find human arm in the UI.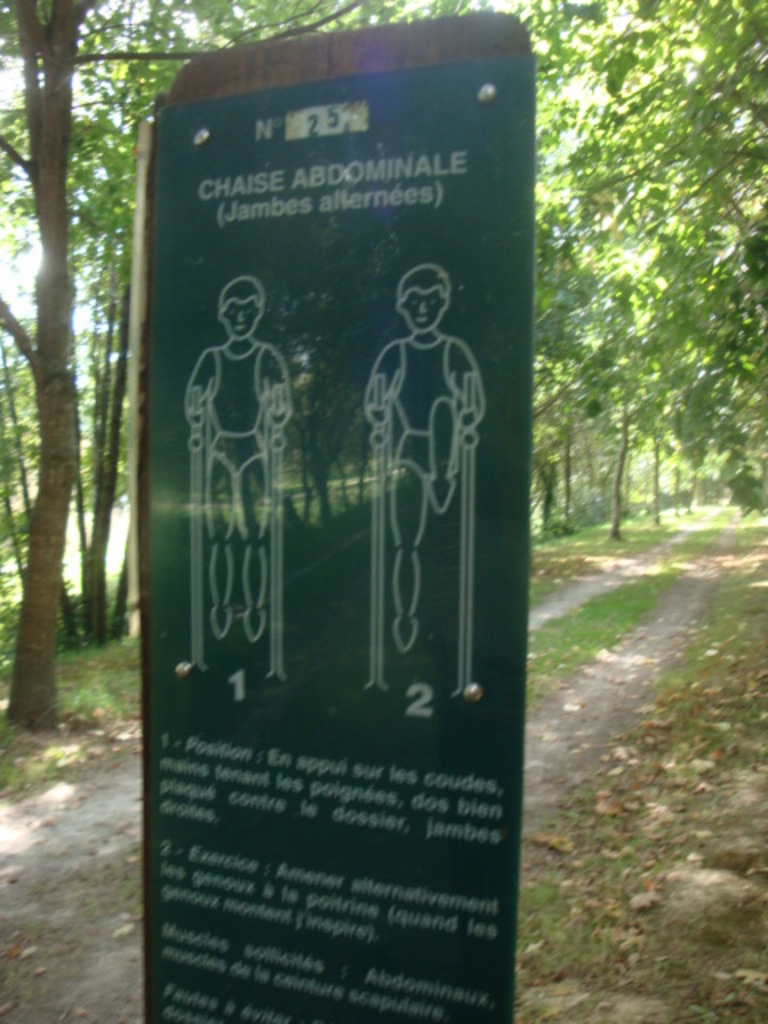
UI element at Rect(459, 378, 478, 419).
